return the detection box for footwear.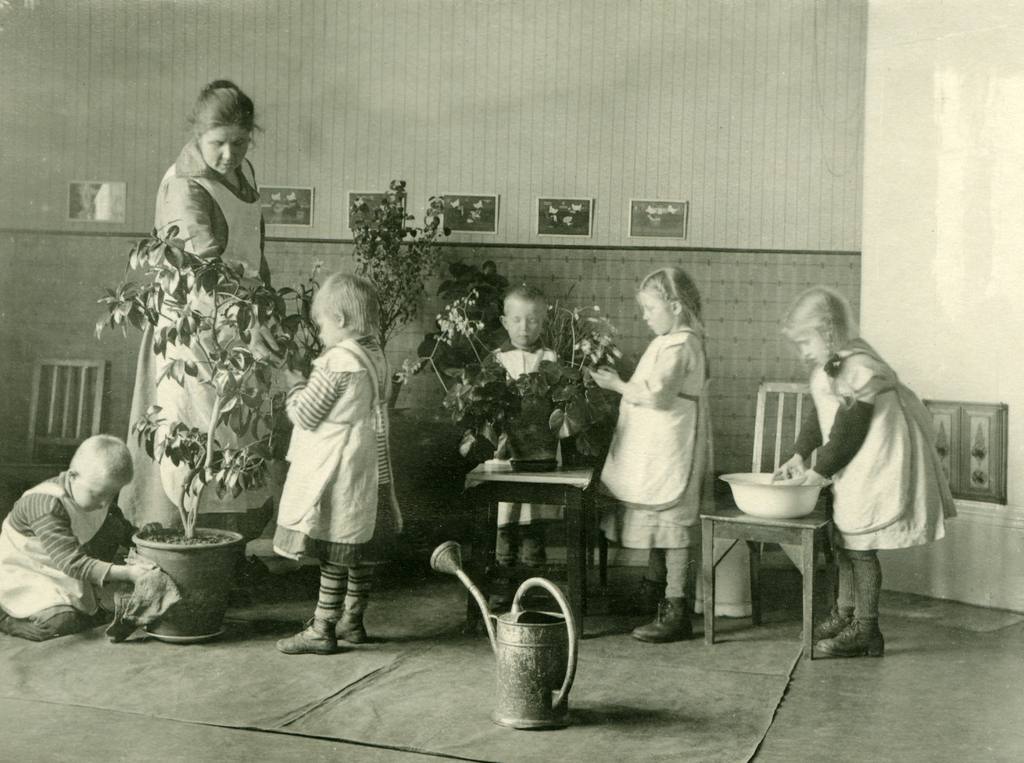
x1=607, y1=575, x2=664, y2=616.
